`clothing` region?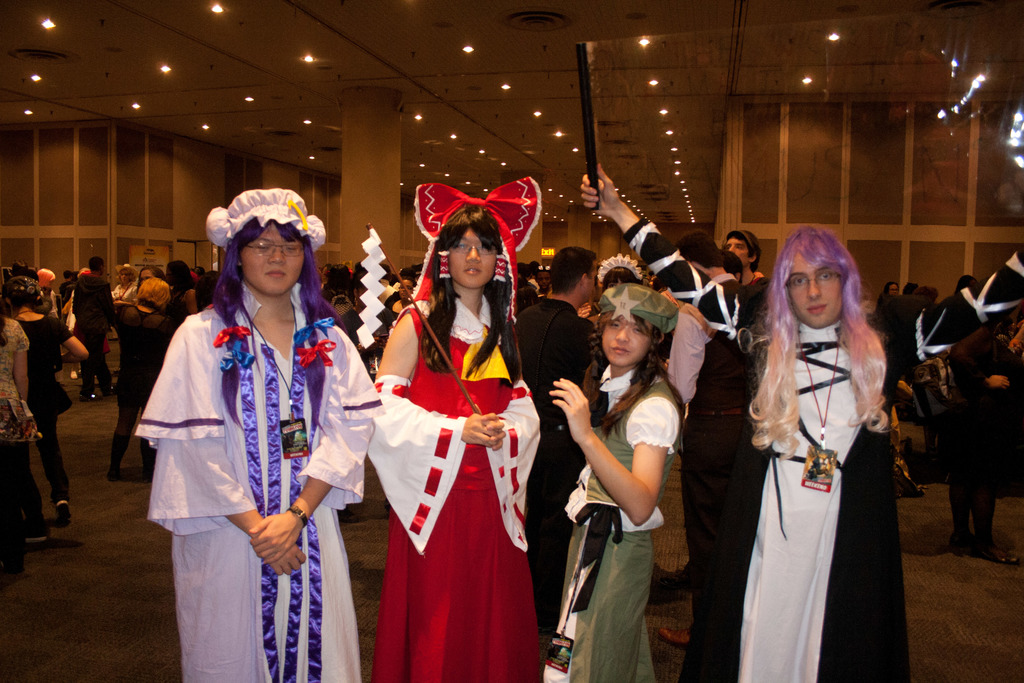
bbox=[343, 302, 377, 376]
